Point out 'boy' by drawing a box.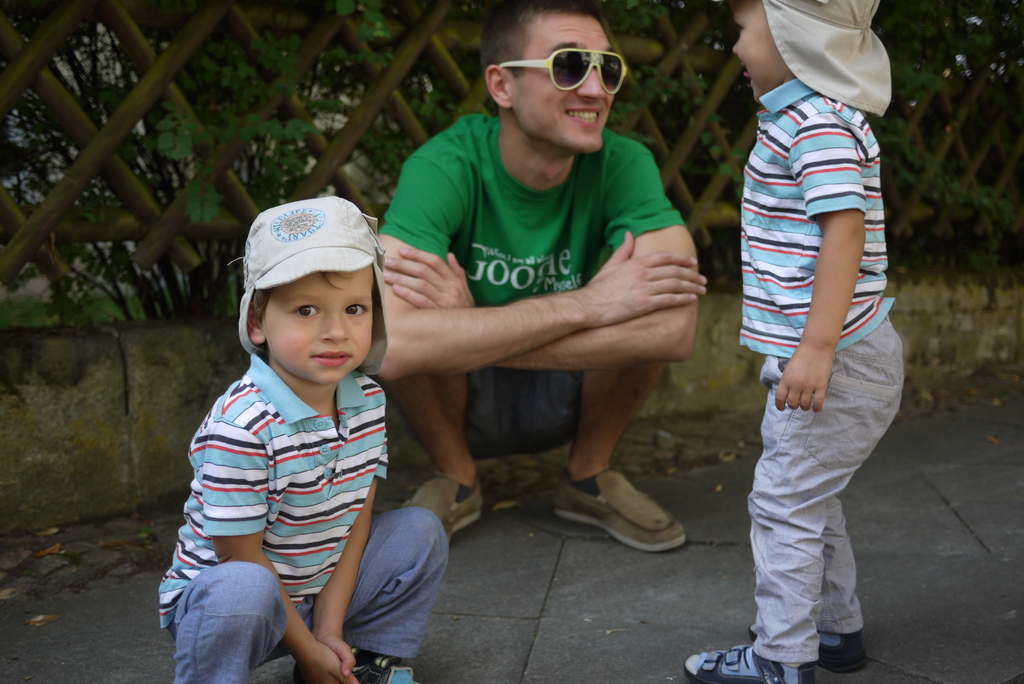
(149, 195, 449, 683).
